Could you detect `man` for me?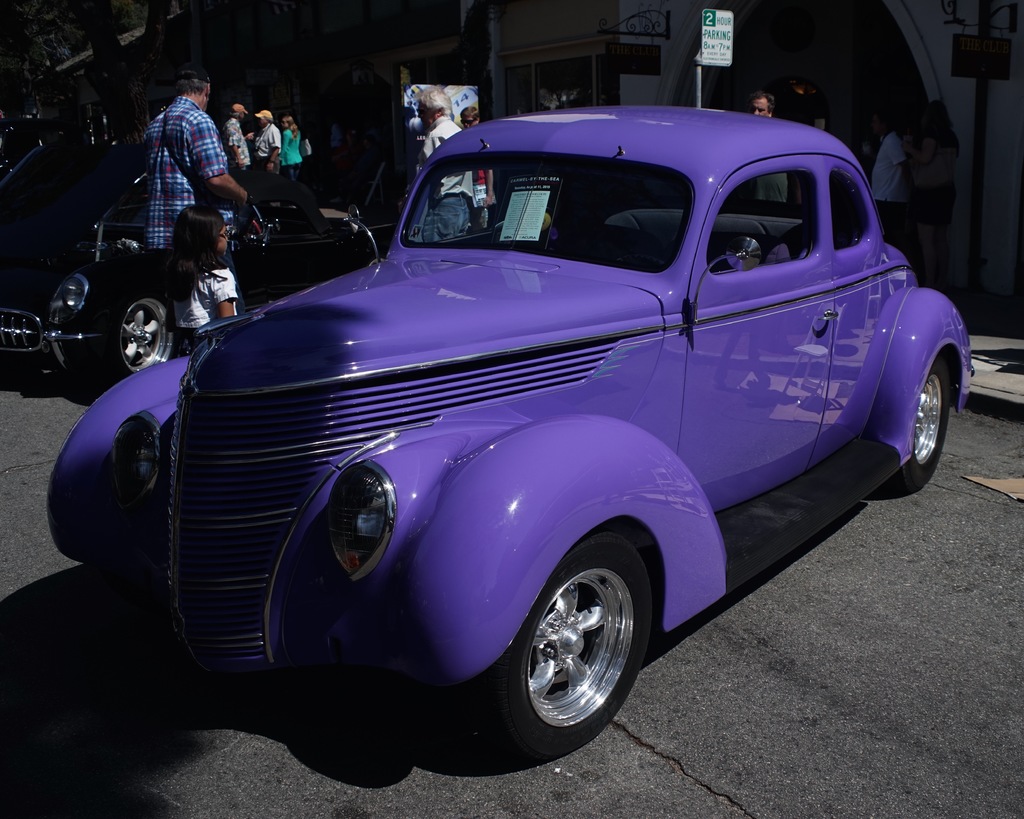
Detection result: [406, 81, 468, 240].
